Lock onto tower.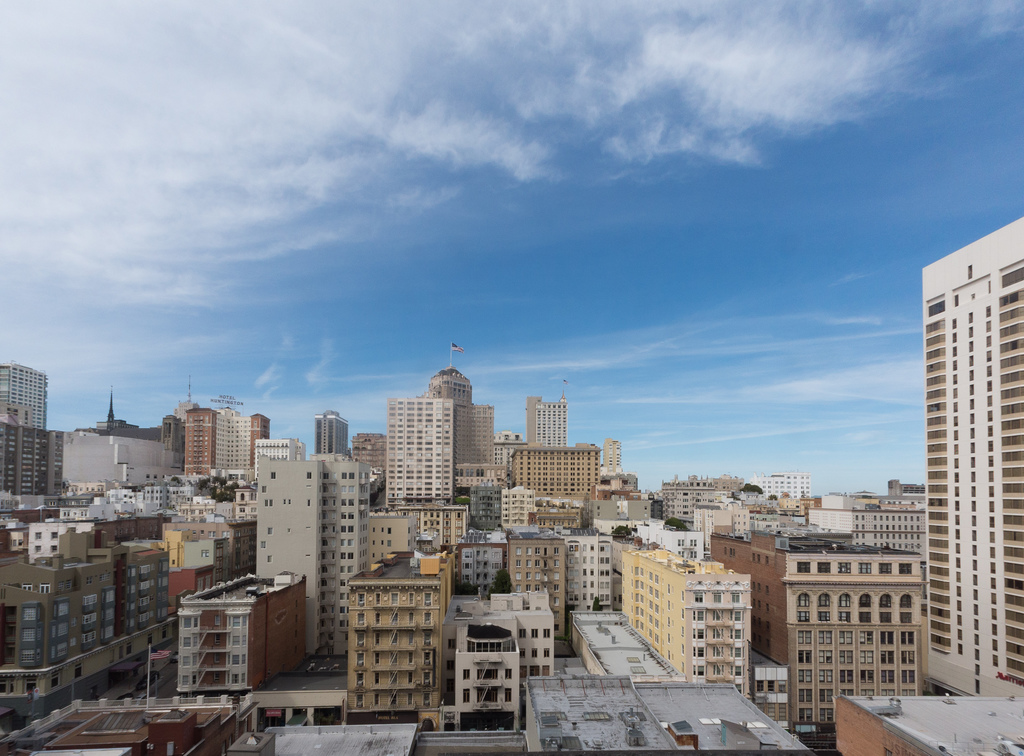
Locked: [922, 217, 1023, 698].
